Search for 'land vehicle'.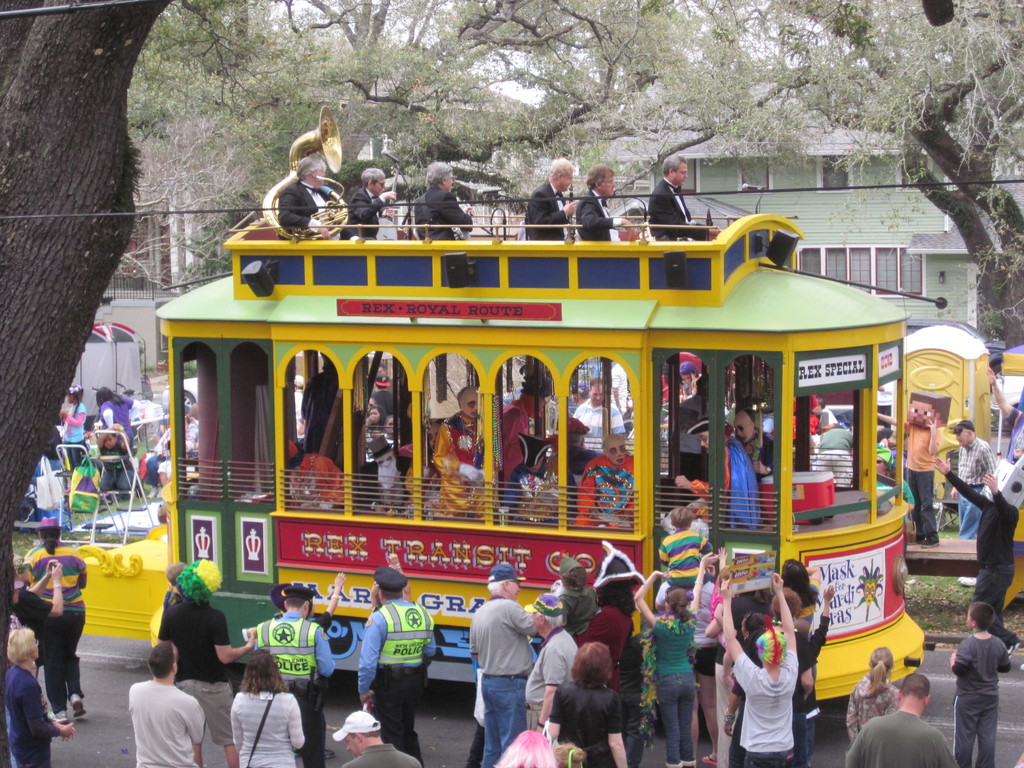
Found at (142,197,941,712).
